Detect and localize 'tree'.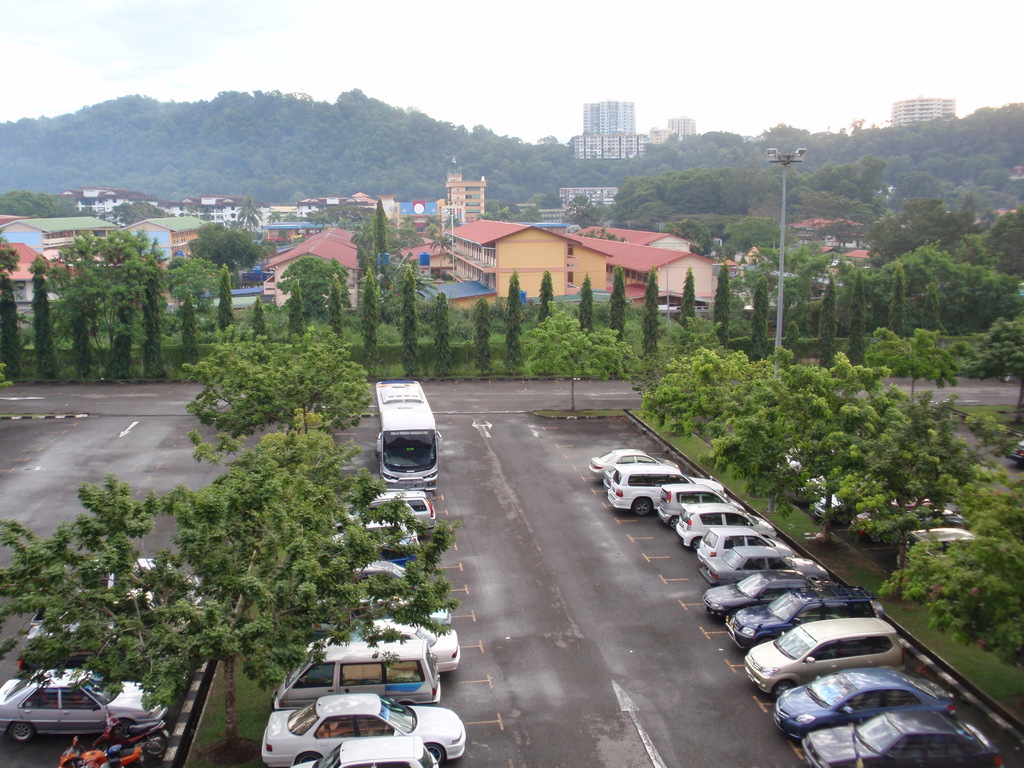
Localized at [left=641, top=346, right=1004, bottom=596].
